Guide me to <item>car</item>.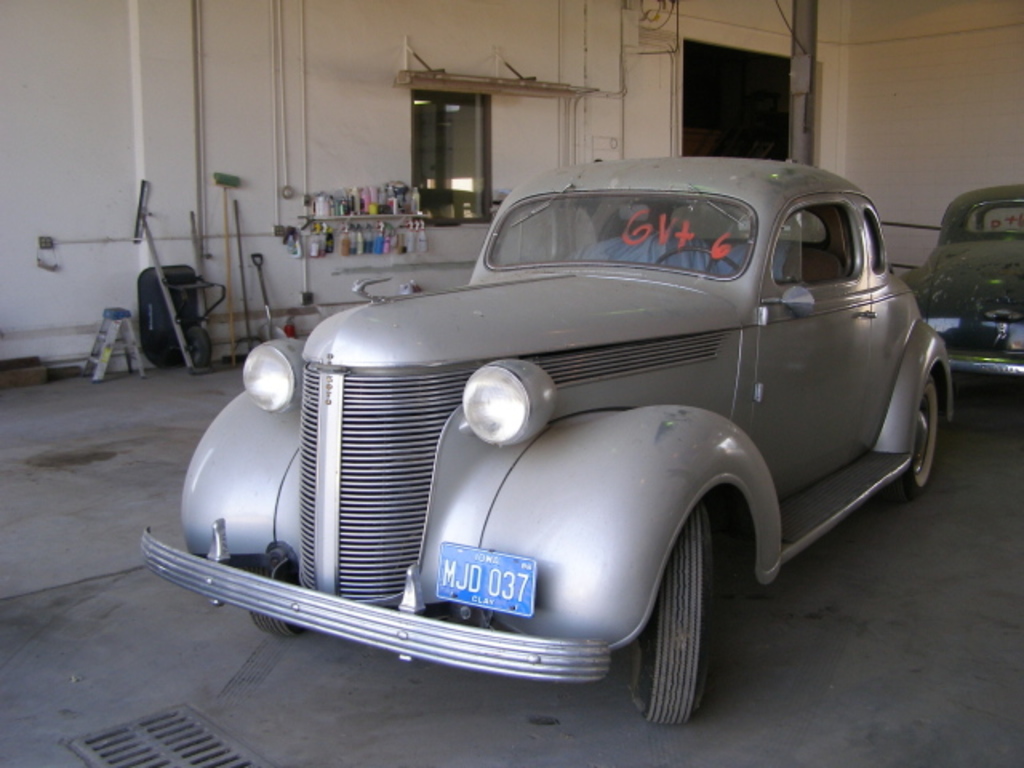
Guidance: (898,173,1022,386).
